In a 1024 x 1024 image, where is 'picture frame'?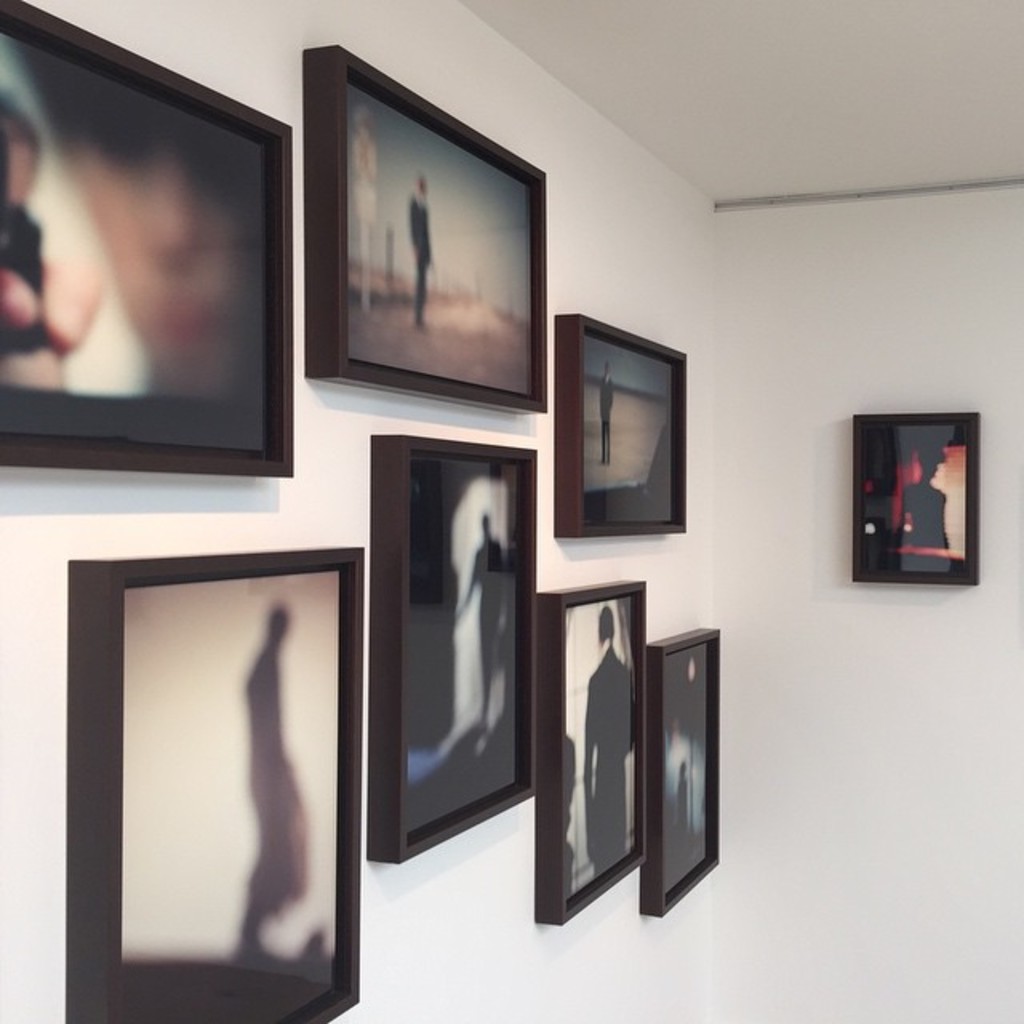
bbox=[538, 581, 645, 923].
